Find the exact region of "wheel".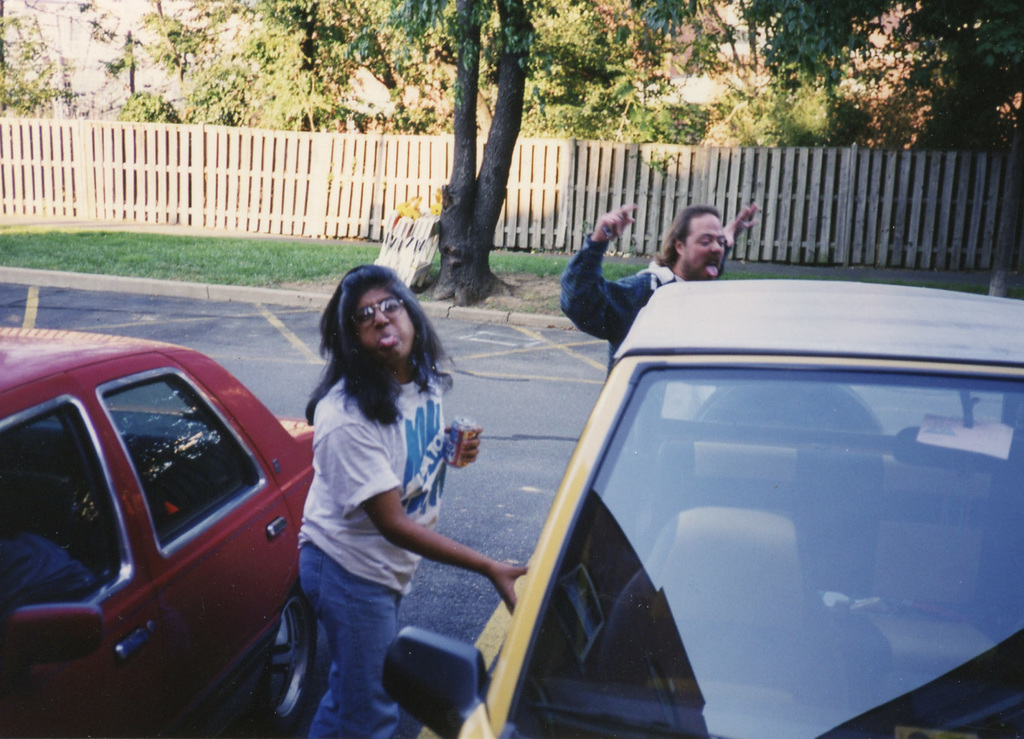
Exact region: box(249, 605, 309, 718).
